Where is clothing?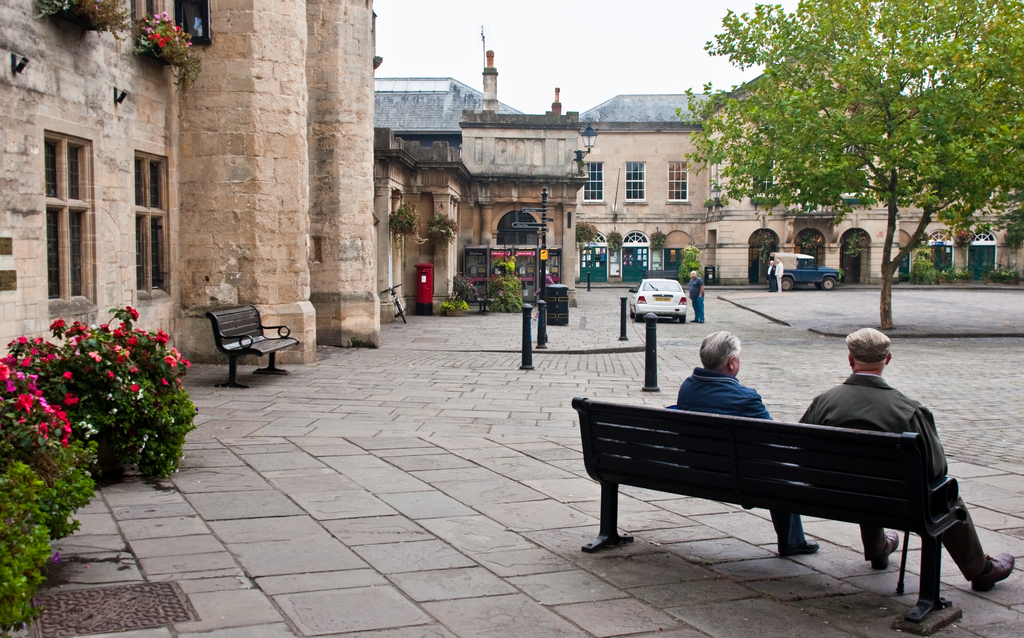
<box>687,275,705,321</box>.
